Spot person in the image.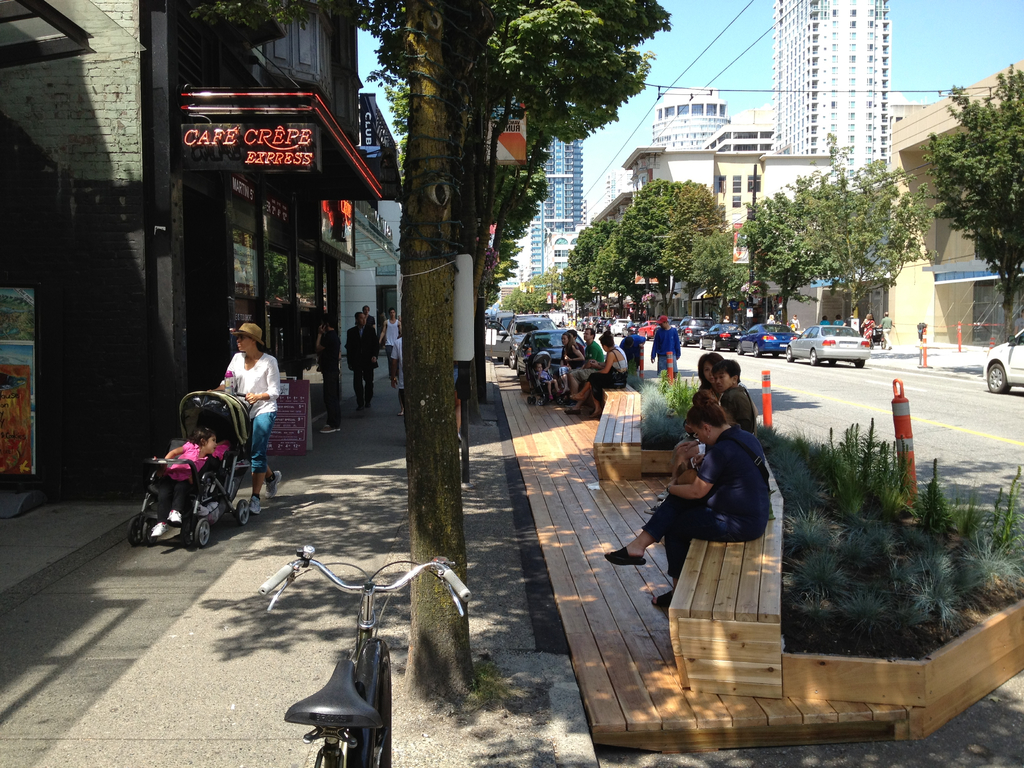
person found at {"x1": 591, "y1": 335, "x2": 627, "y2": 419}.
